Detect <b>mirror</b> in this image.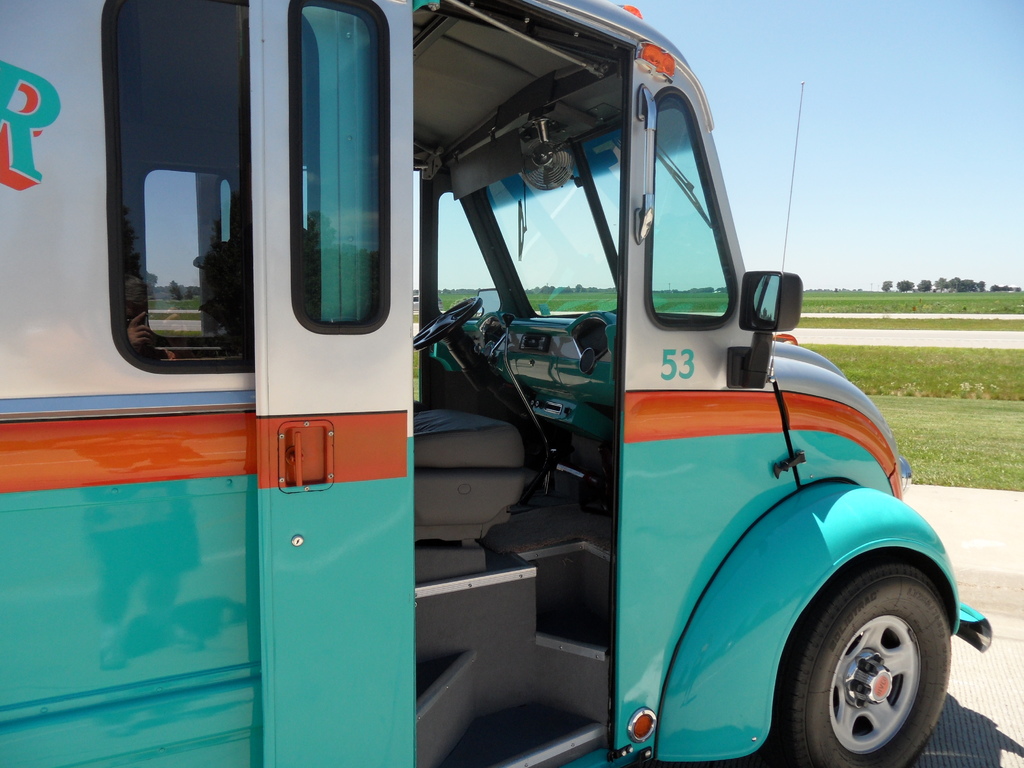
Detection: bbox=(479, 142, 630, 326).
